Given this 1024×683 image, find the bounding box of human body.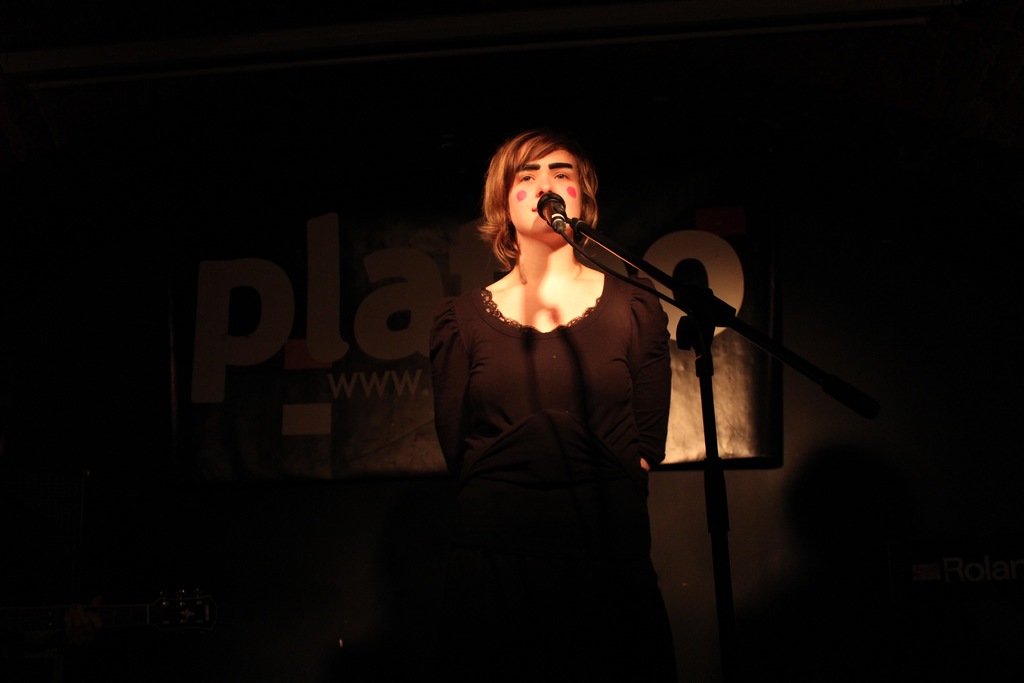
l=400, t=117, r=683, b=680.
